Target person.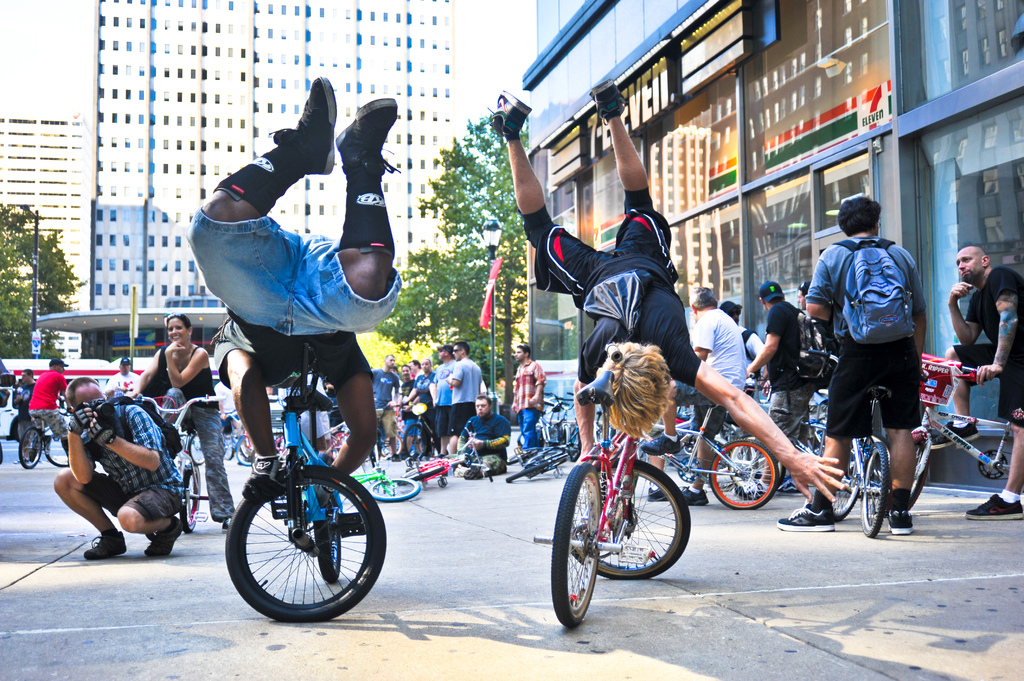
Target region: (812, 164, 942, 541).
